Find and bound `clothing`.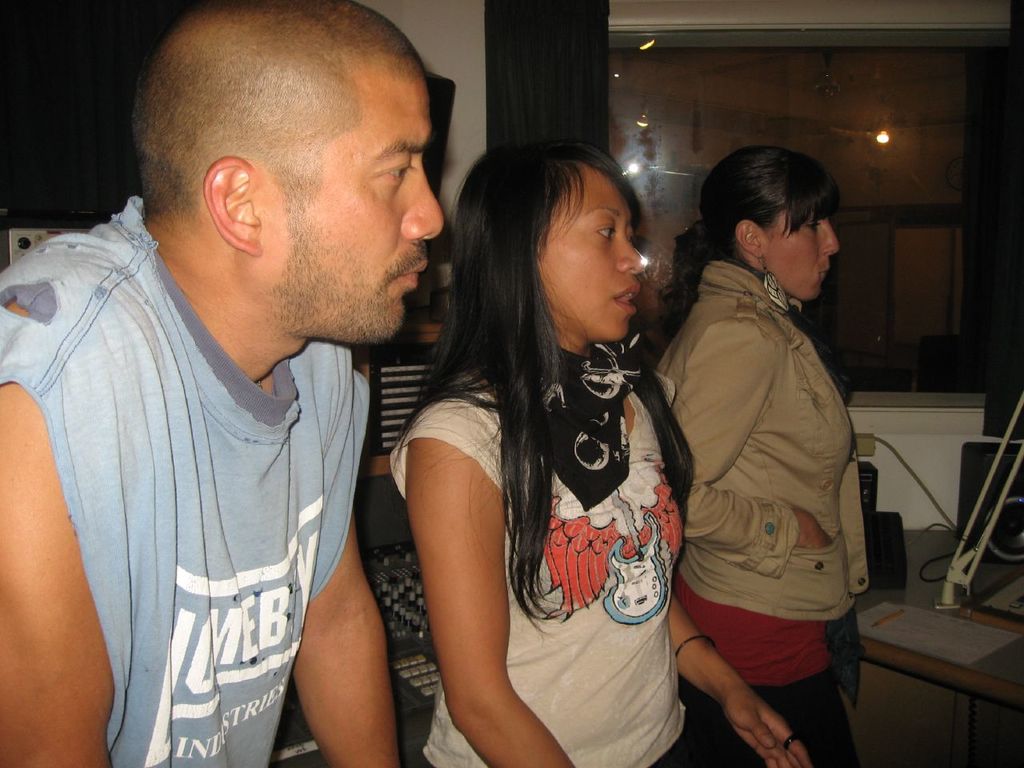
Bound: region(34, 169, 383, 764).
